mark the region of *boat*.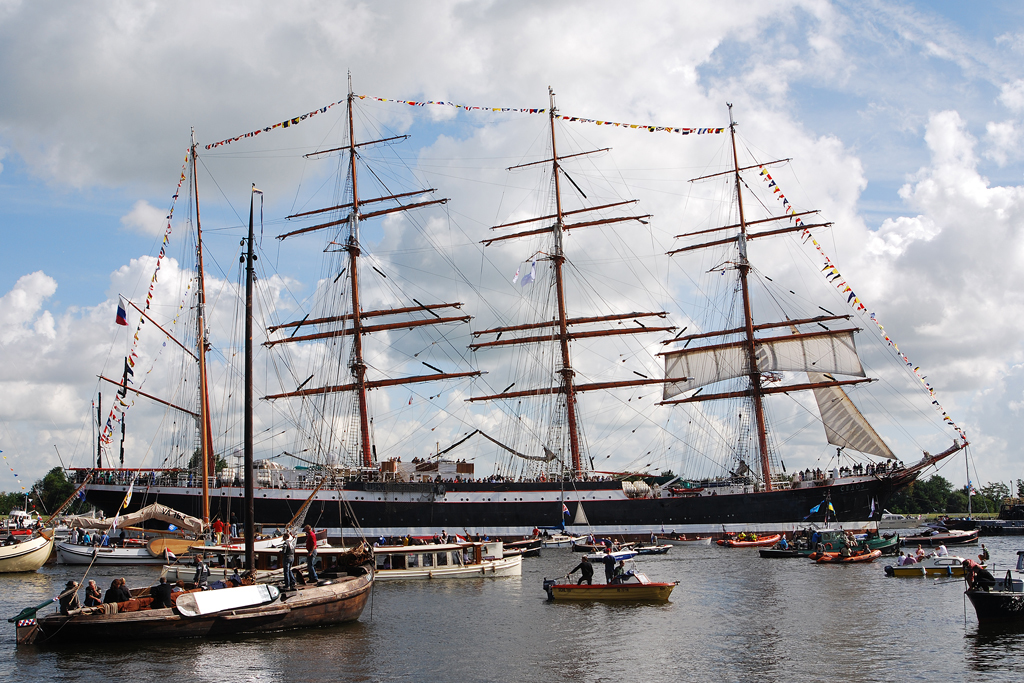
Region: l=715, t=527, r=780, b=552.
